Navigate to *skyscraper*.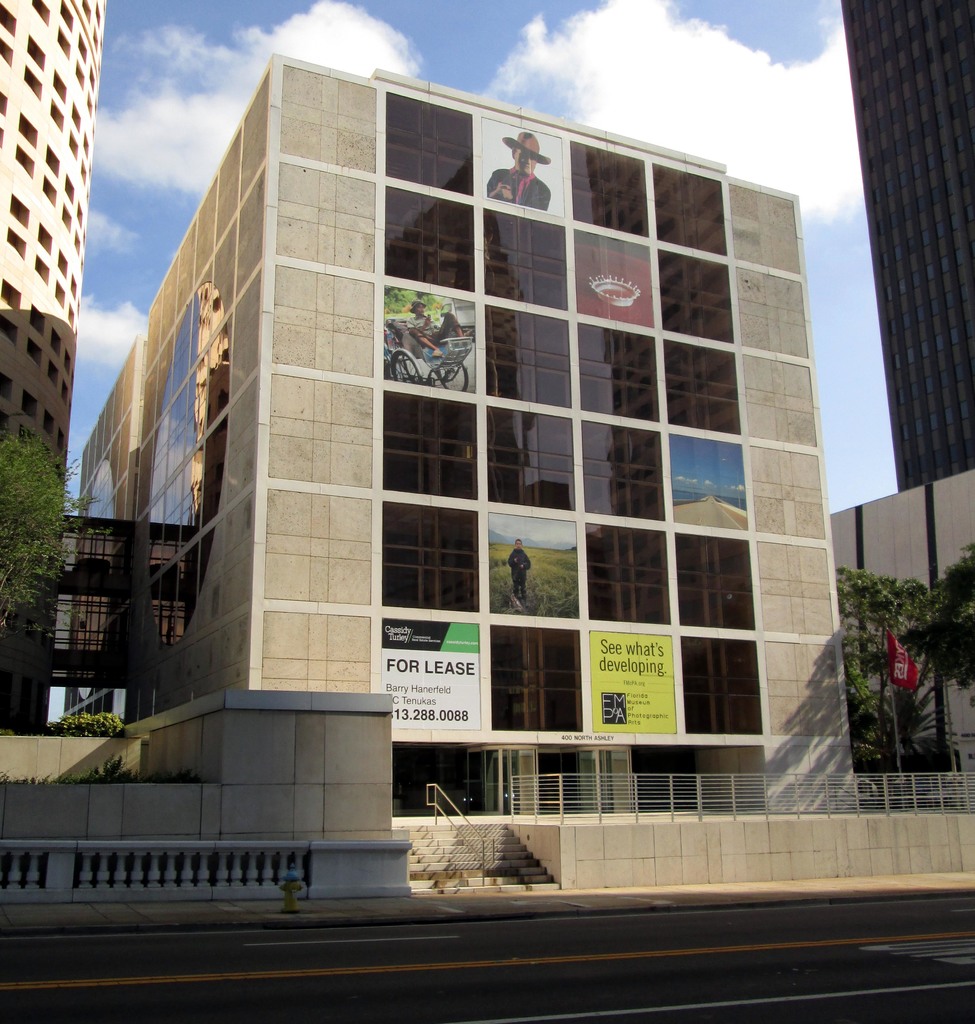
Navigation target: <box>838,0,974,490</box>.
